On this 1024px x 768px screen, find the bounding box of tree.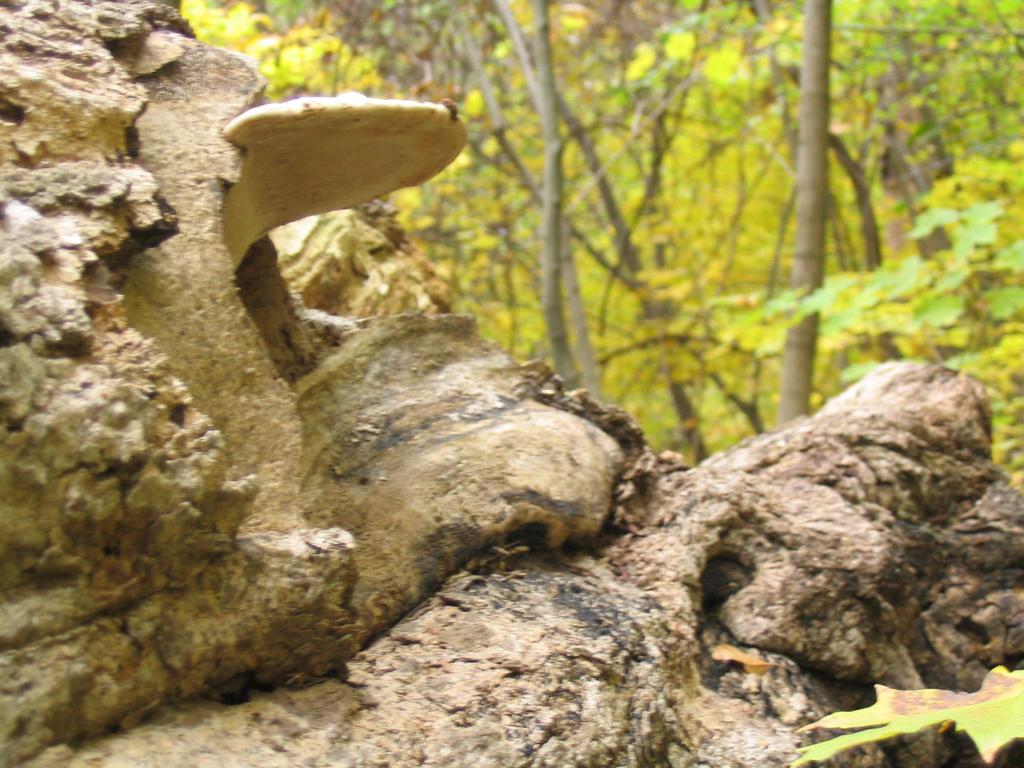
Bounding box: 262 0 1023 515.
